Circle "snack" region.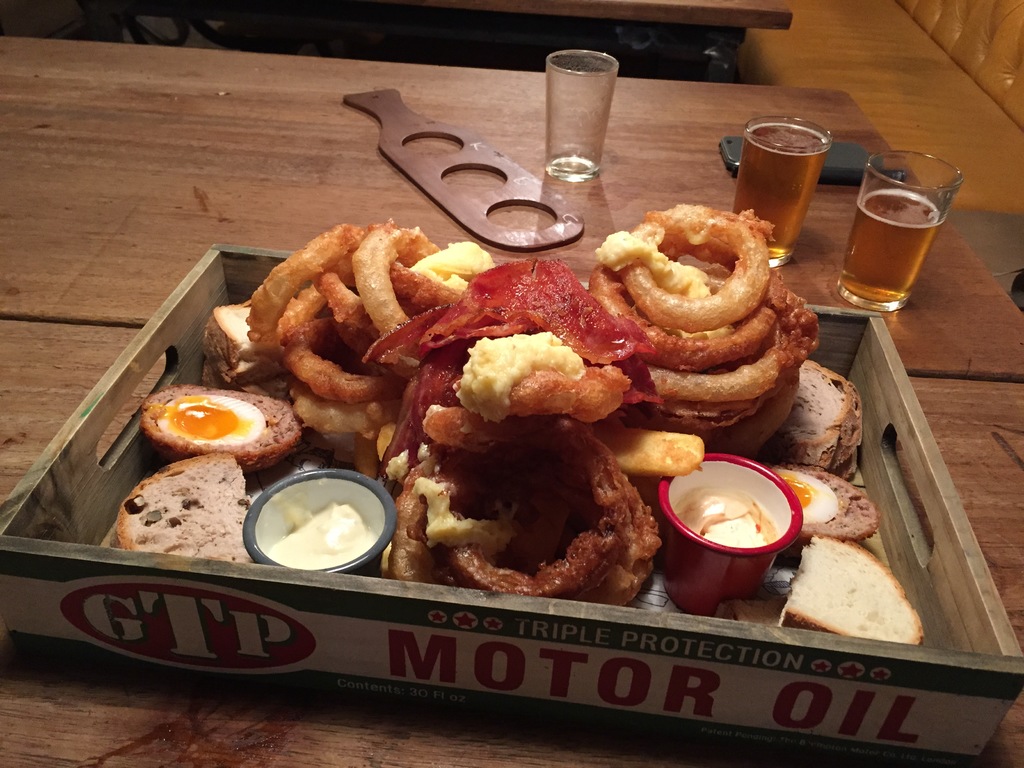
Region: [779, 461, 884, 547].
